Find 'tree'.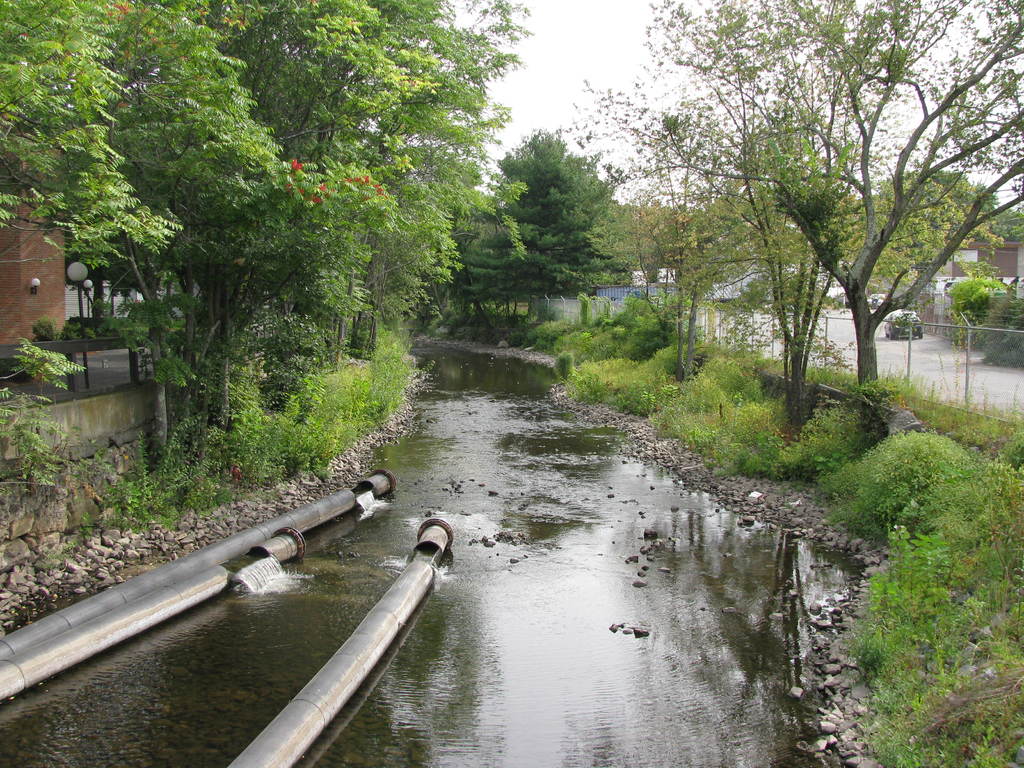
bbox=[662, 0, 1023, 383].
